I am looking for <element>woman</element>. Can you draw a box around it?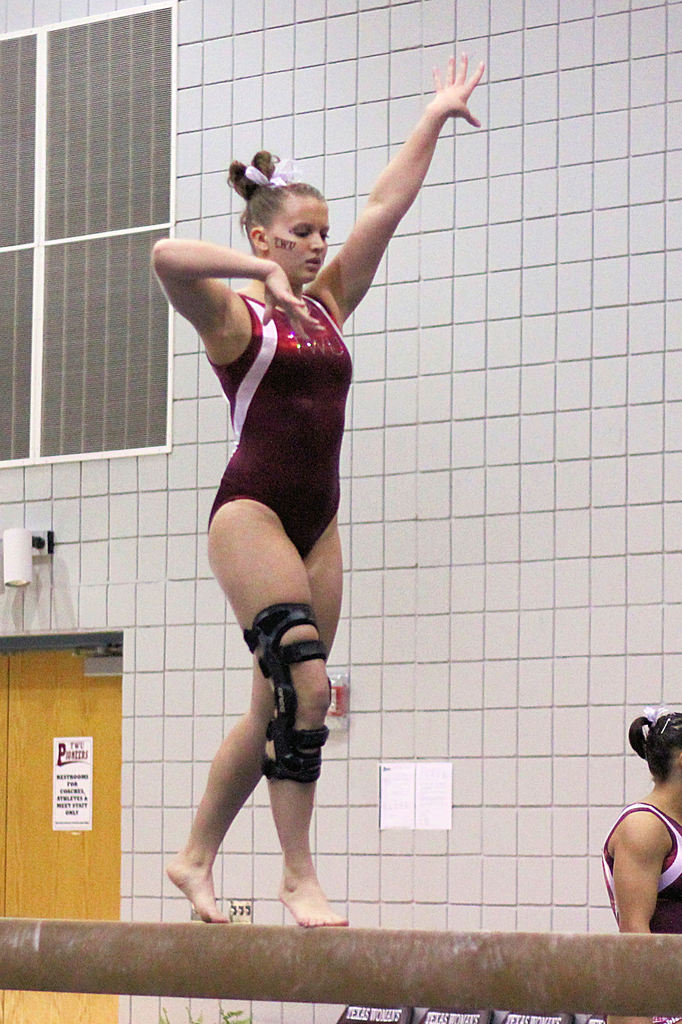
Sure, the bounding box is crop(597, 712, 681, 1023).
